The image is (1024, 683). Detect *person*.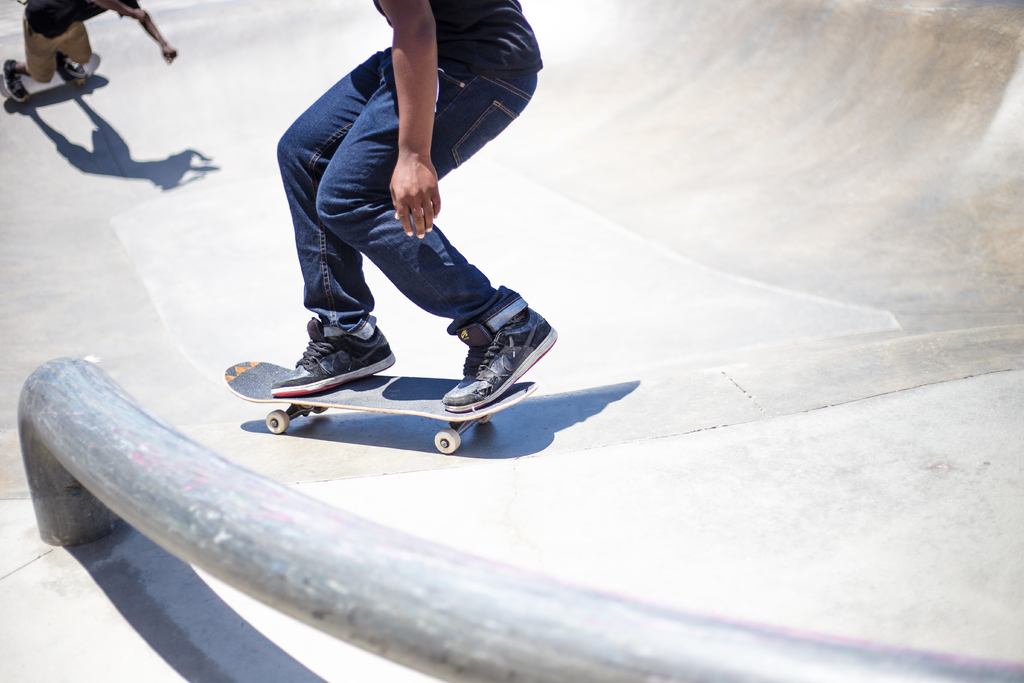
Detection: {"left": 0, "top": 0, "right": 182, "bottom": 103}.
